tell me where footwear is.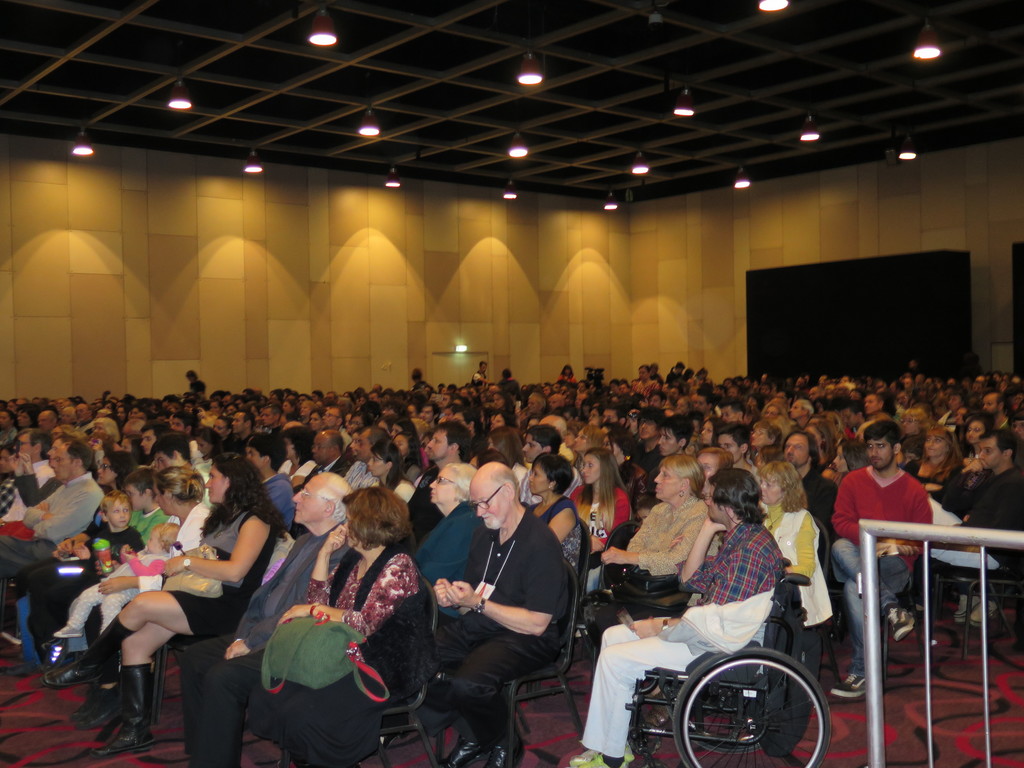
footwear is at [x1=440, y1=741, x2=484, y2=767].
